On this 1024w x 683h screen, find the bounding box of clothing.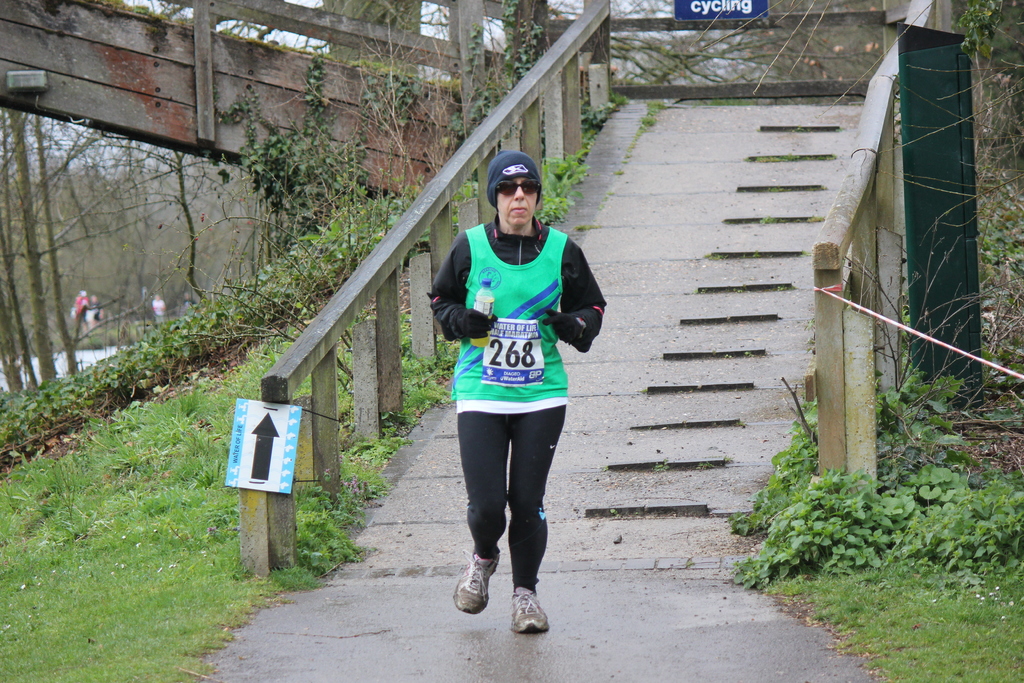
Bounding box: <region>420, 211, 611, 595</region>.
